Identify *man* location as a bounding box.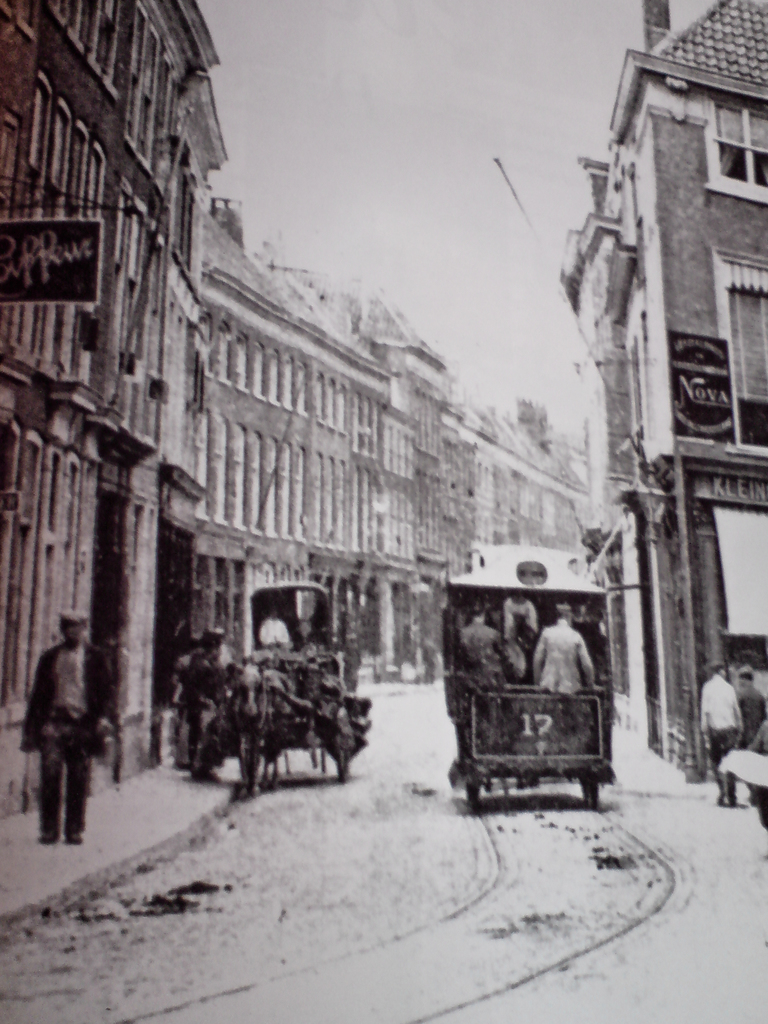
(458, 600, 506, 681).
